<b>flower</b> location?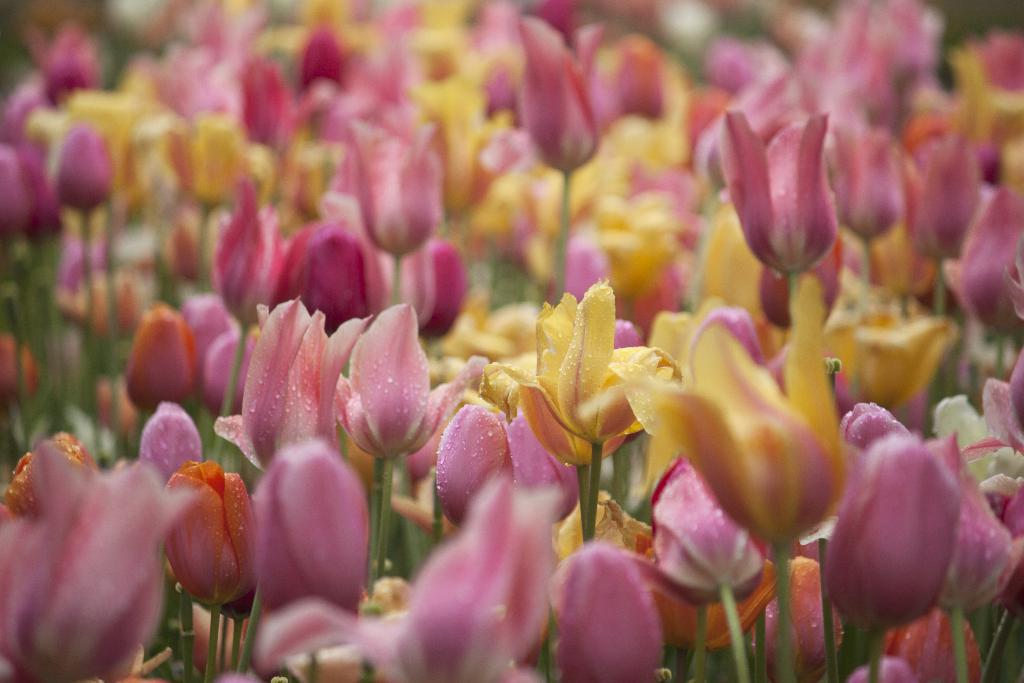
[213, 289, 342, 466]
